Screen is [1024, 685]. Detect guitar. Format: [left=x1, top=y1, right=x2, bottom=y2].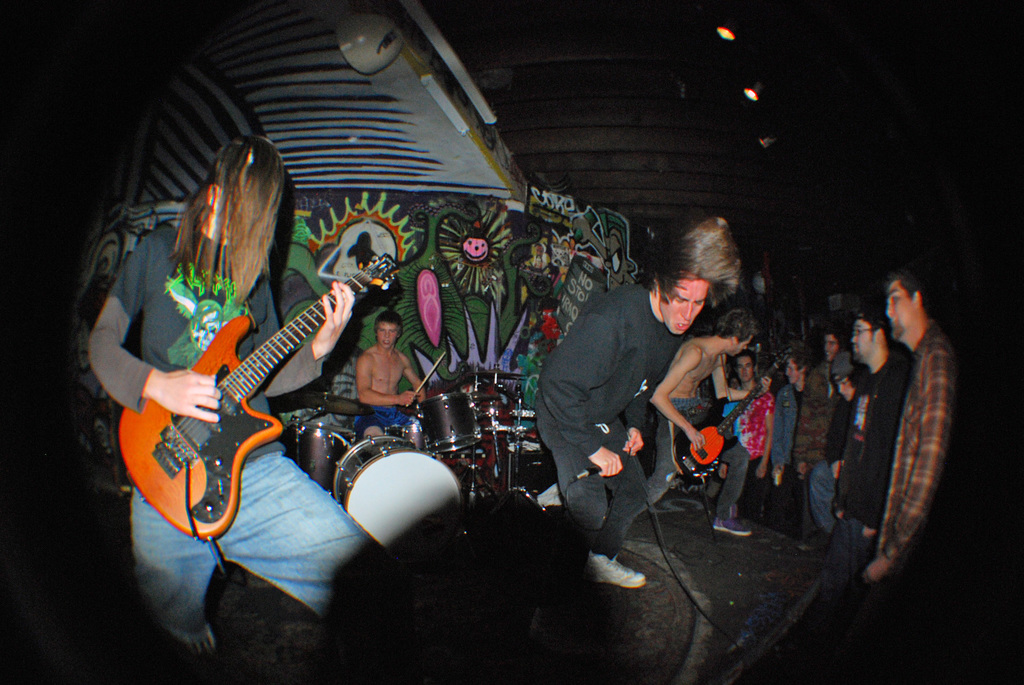
[left=92, top=239, right=385, bottom=554].
